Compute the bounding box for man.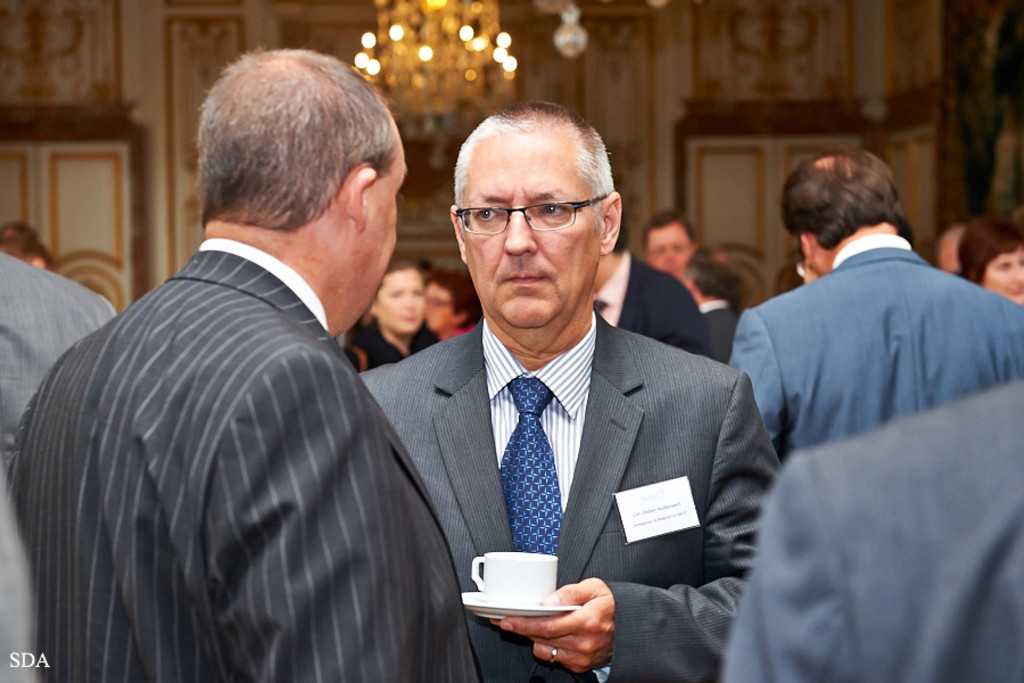
718,377,1023,682.
